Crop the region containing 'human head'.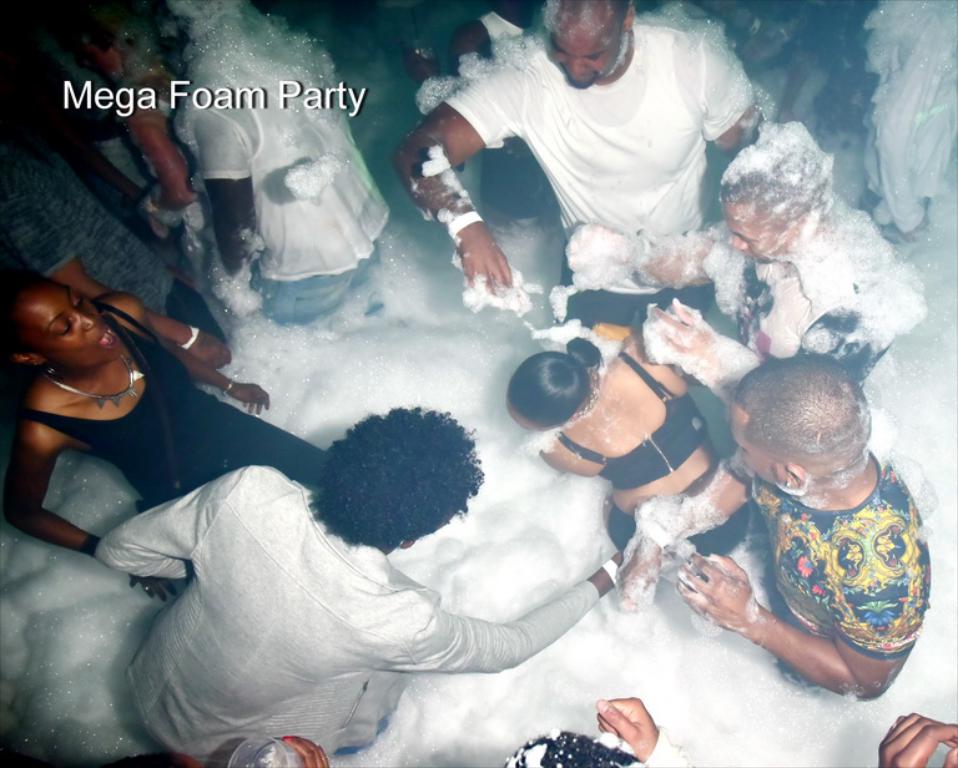
Crop region: 504, 340, 599, 438.
